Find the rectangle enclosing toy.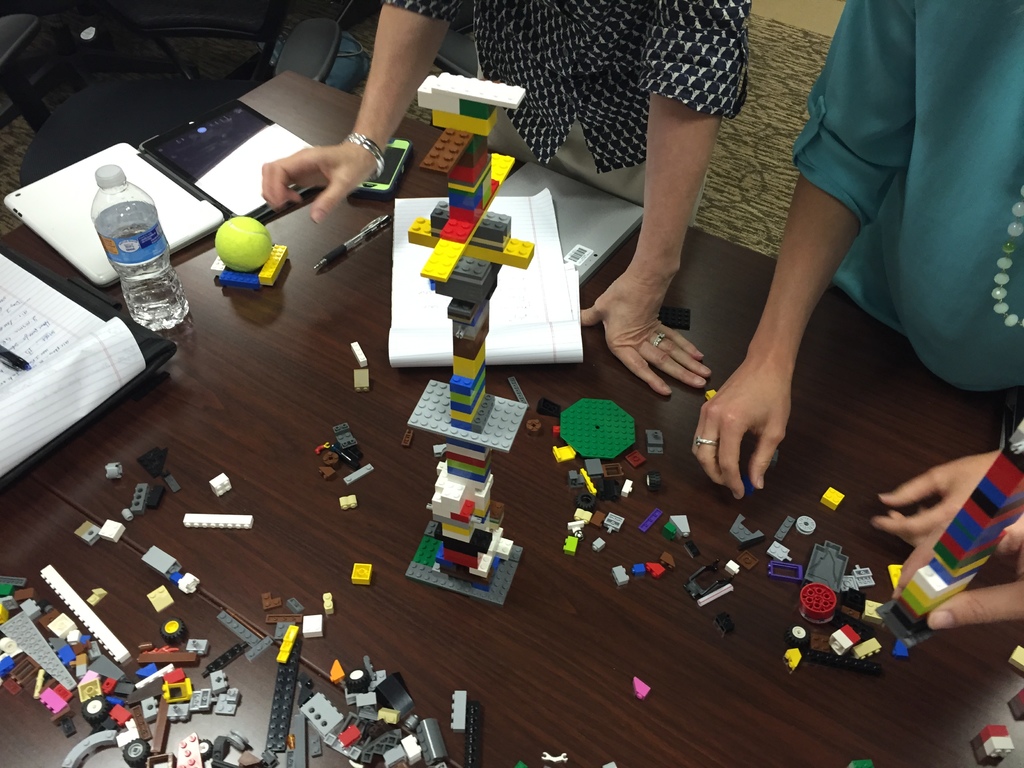
Rect(797, 513, 814, 533).
